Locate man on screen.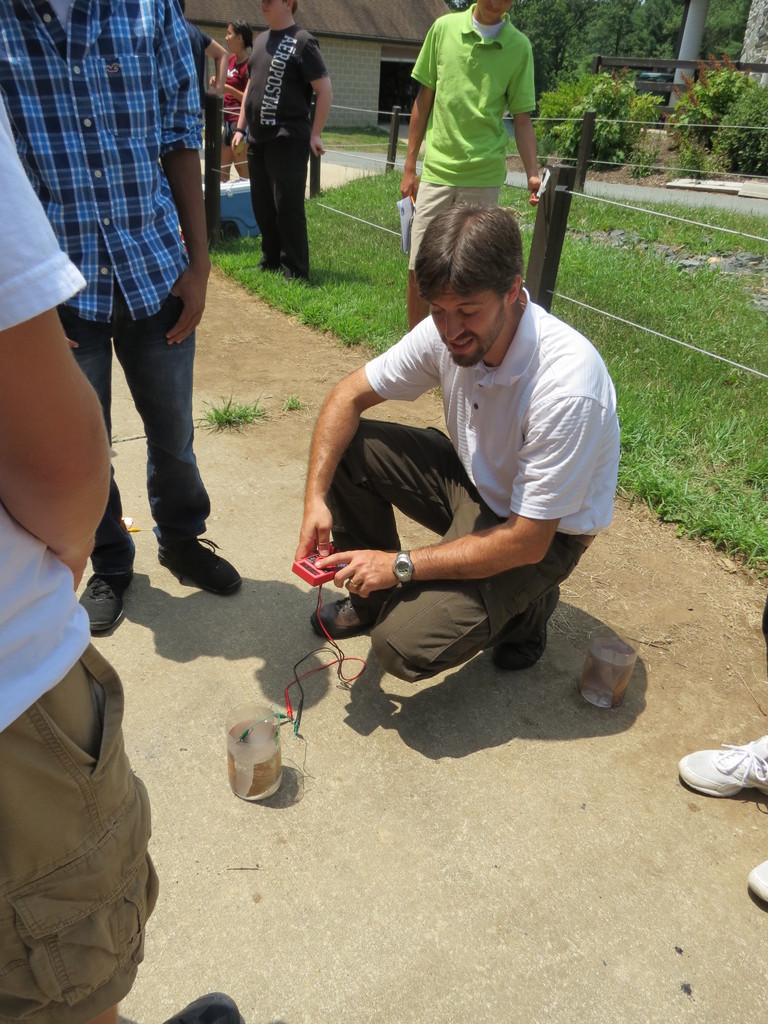
On screen at <bbox>0, 0, 246, 636</bbox>.
